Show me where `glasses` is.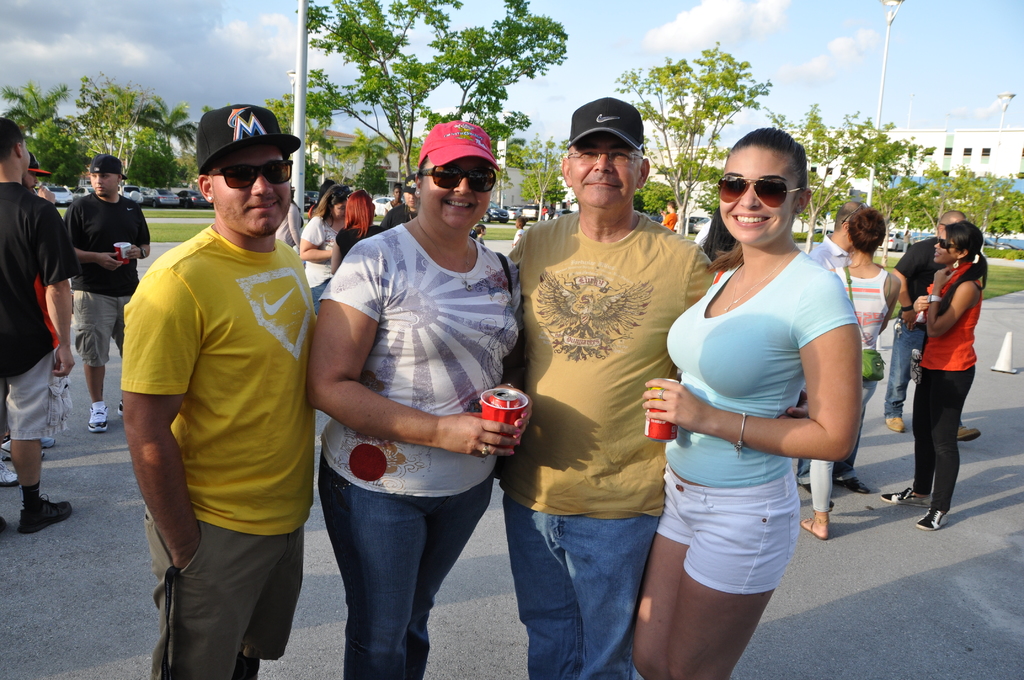
`glasses` is at region(566, 147, 643, 166).
